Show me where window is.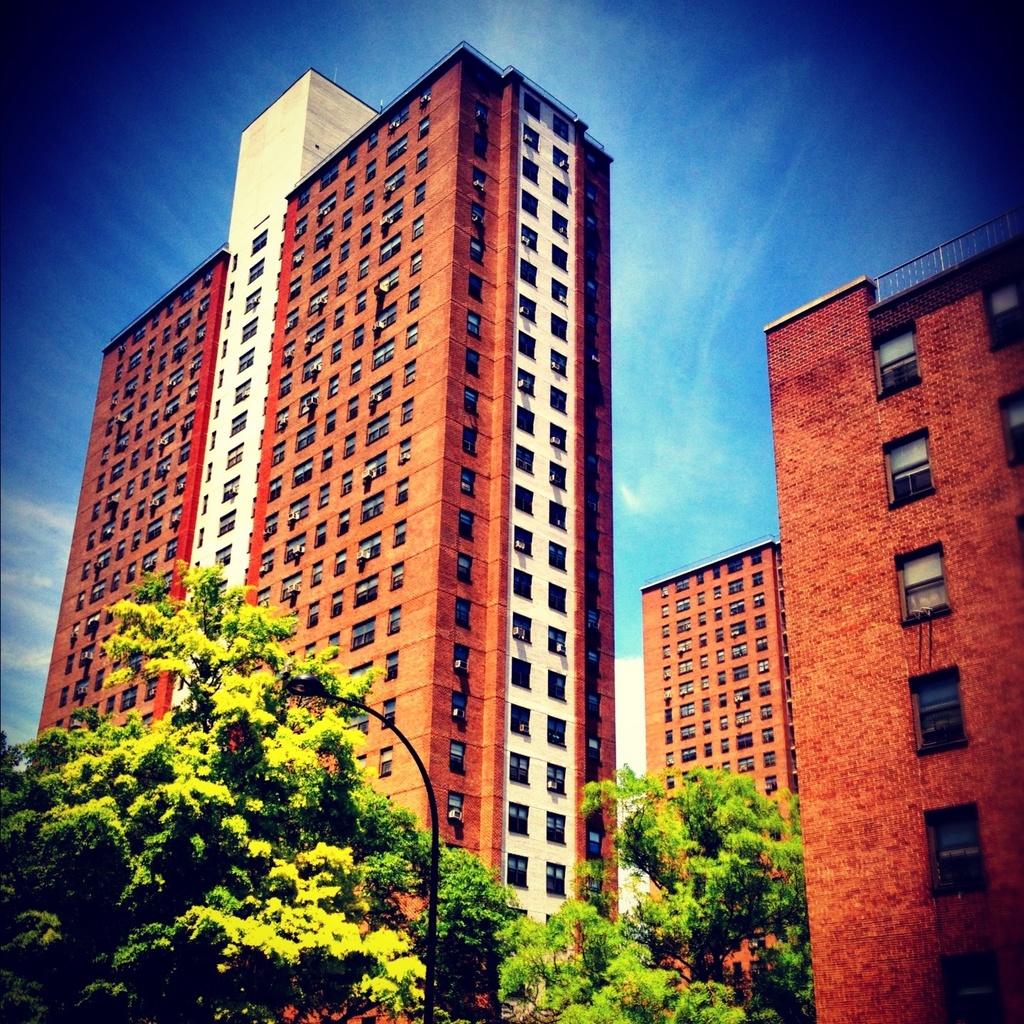
window is at detection(361, 492, 384, 518).
